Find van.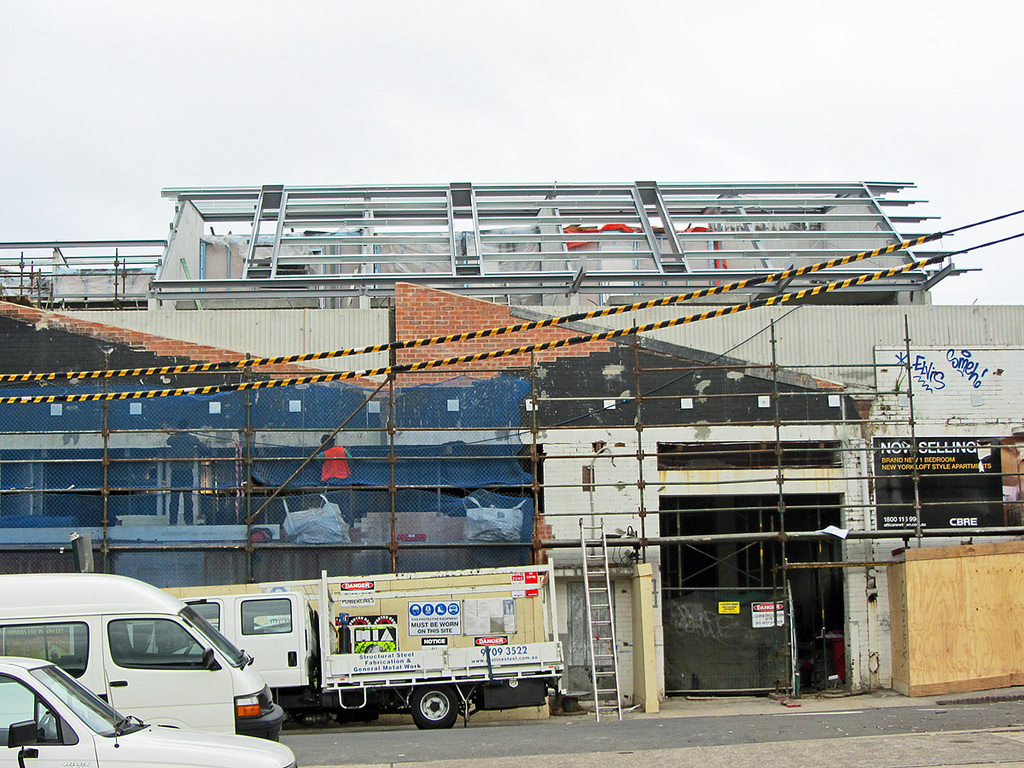
(0, 572, 287, 742).
